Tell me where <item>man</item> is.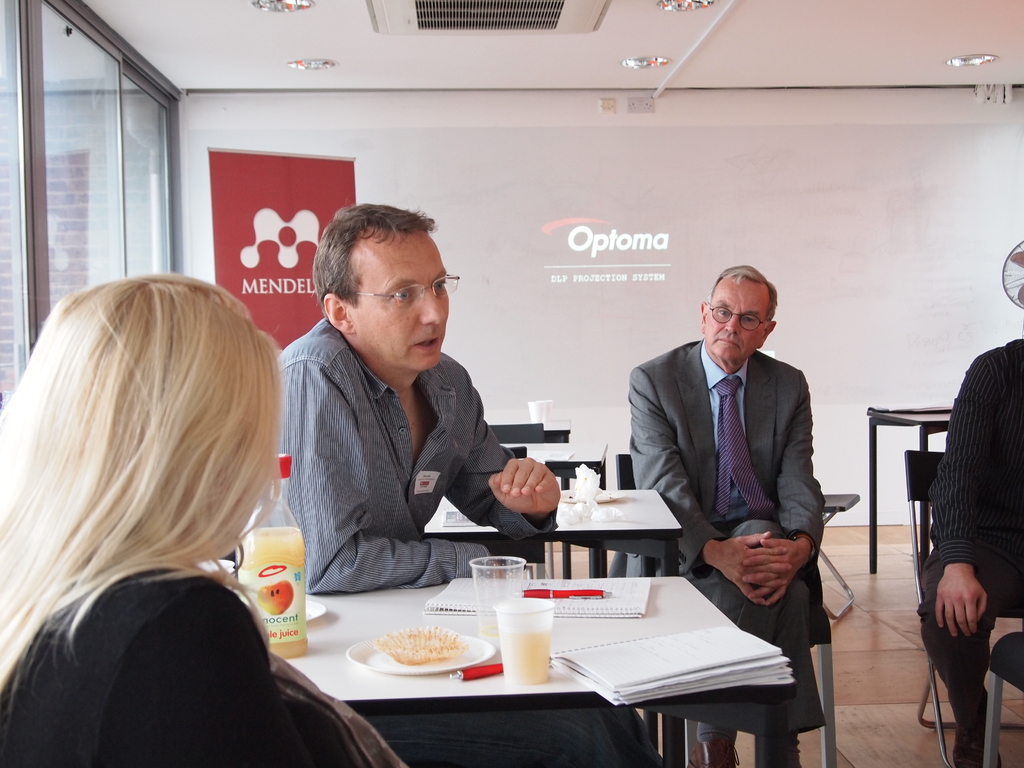
<item>man</item> is at bbox=(920, 335, 1023, 765).
